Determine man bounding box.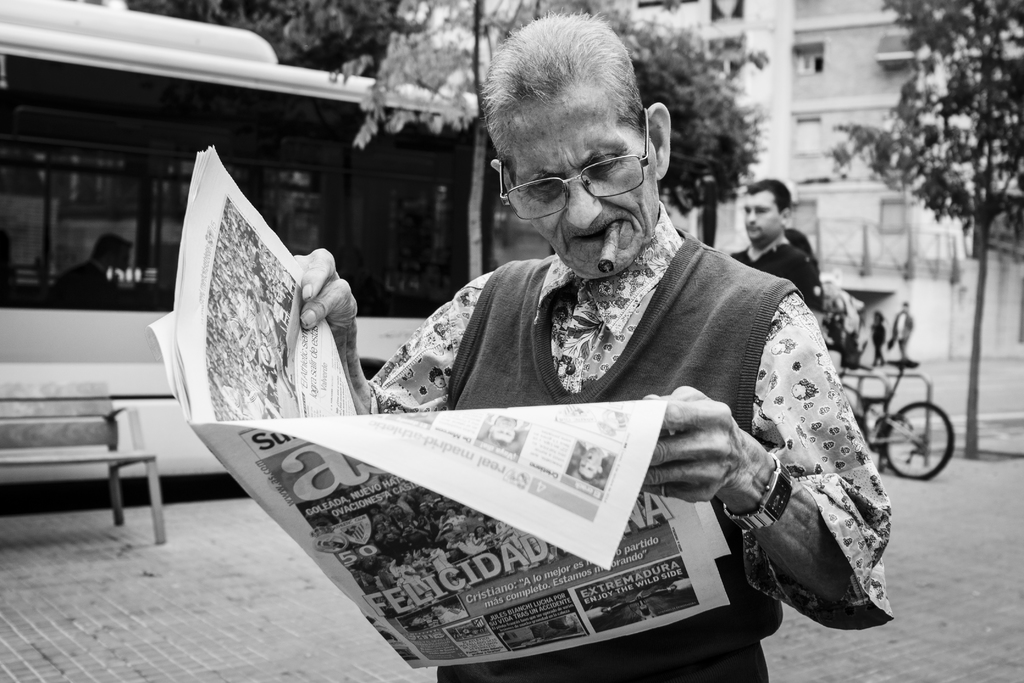
Determined: (left=895, top=299, right=914, bottom=367).
